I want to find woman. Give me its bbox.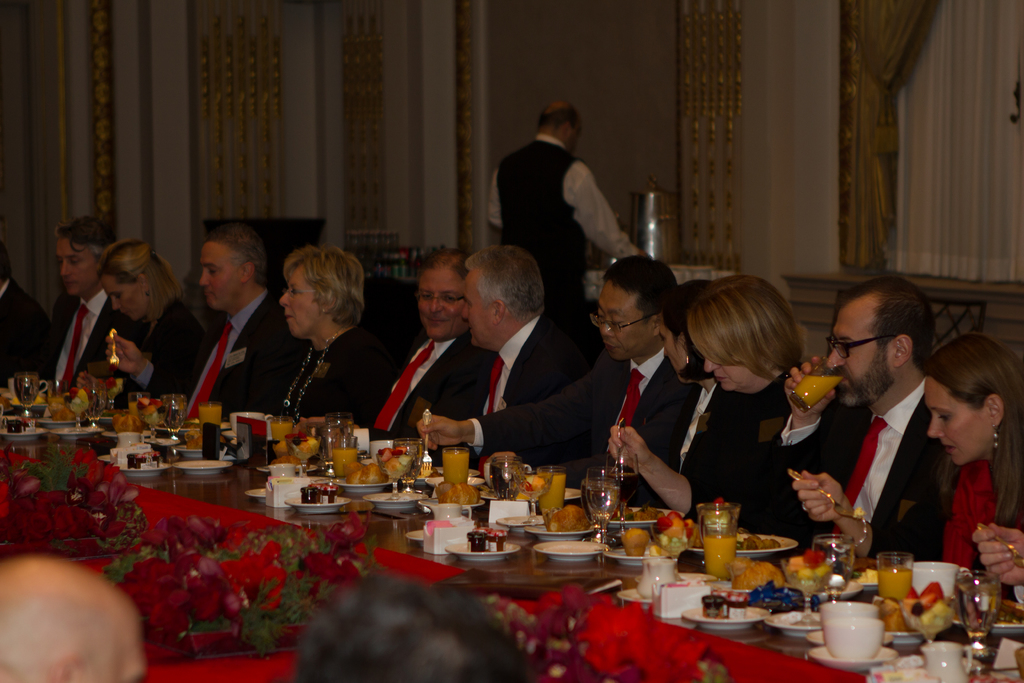
bbox=(606, 268, 815, 536).
